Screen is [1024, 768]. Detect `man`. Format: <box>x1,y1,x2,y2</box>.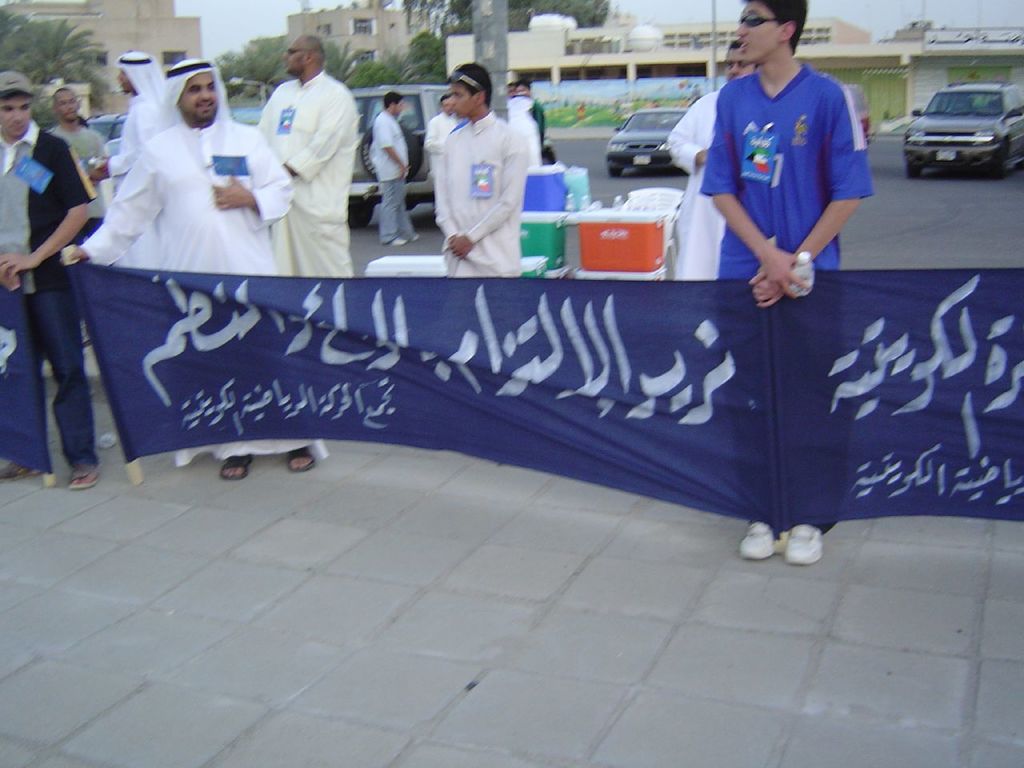
<box>58,56,318,480</box>.
